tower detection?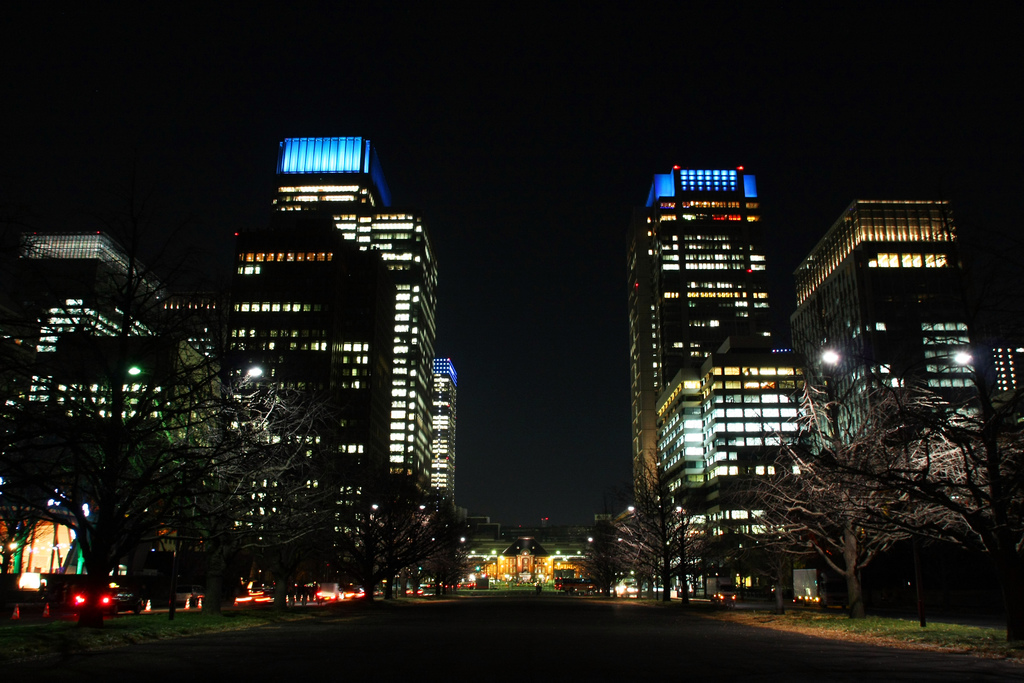
0:215:186:524
